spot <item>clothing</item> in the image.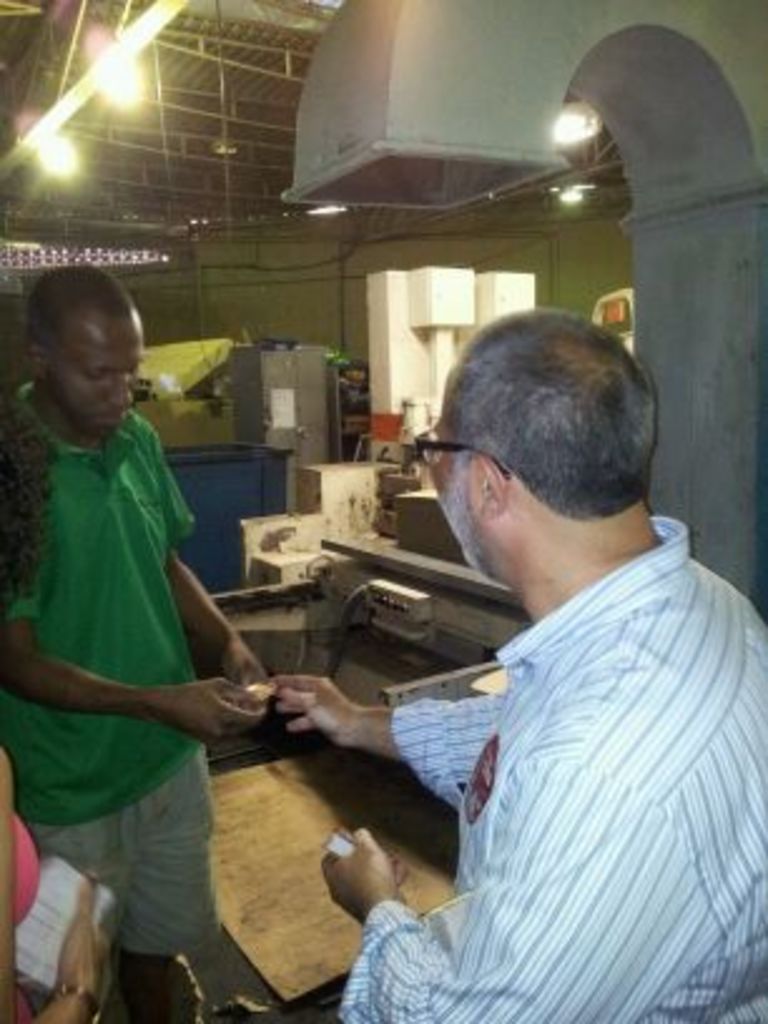
<item>clothing</item> found at bbox=[344, 517, 765, 1021].
